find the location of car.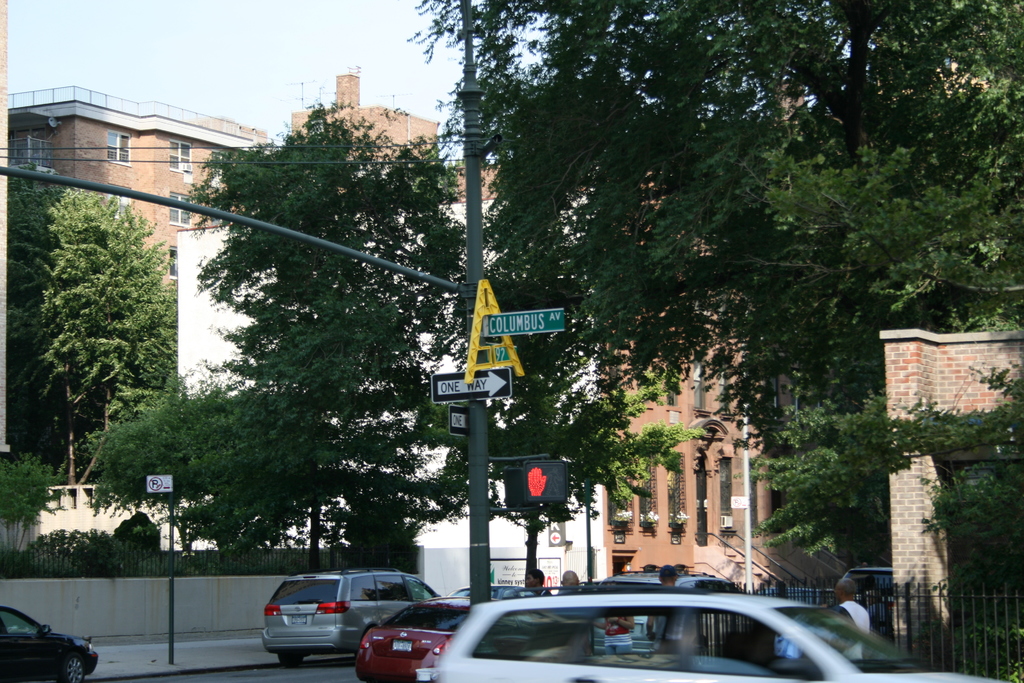
Location: {"x1": 351, "y1": 593, "x2": 469, "y2": 682}.
